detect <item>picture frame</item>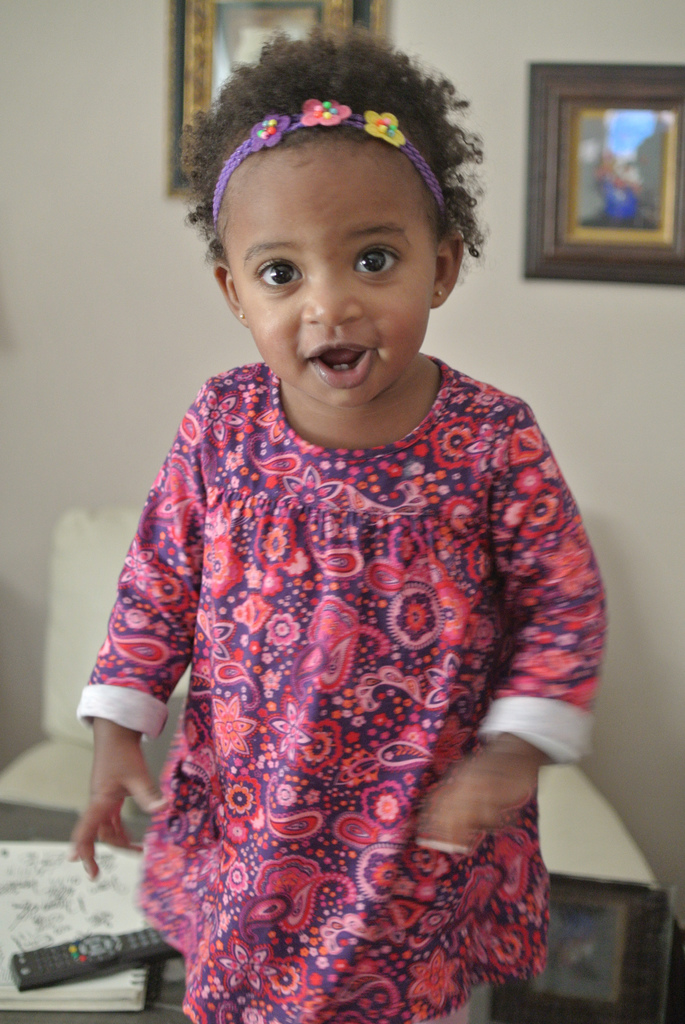
491, 876, 673, 1023
